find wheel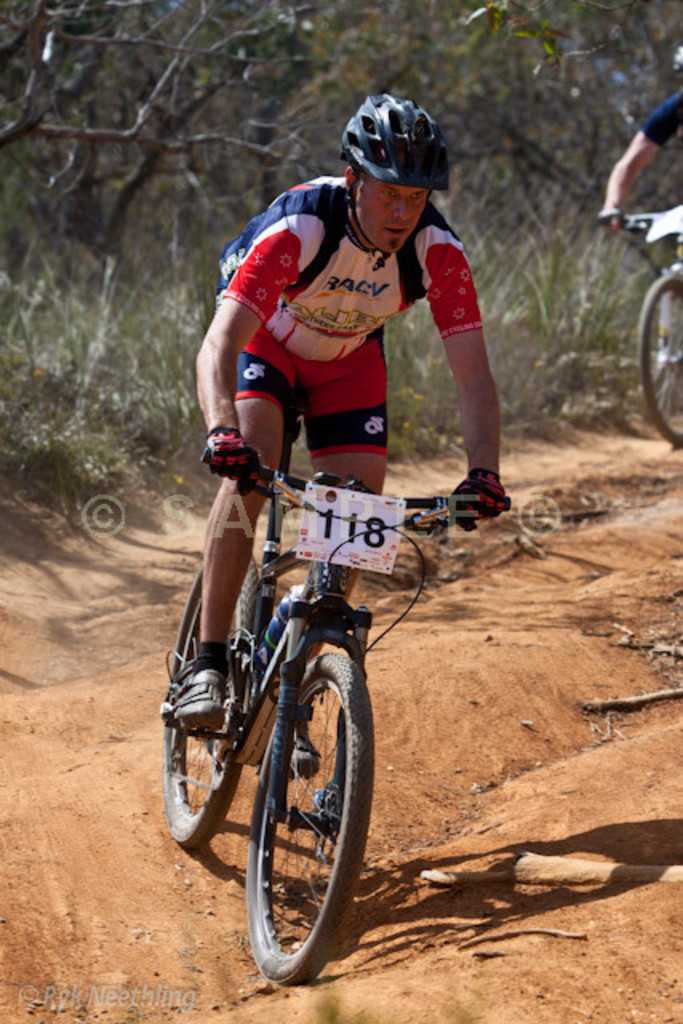
637 275 681 443
